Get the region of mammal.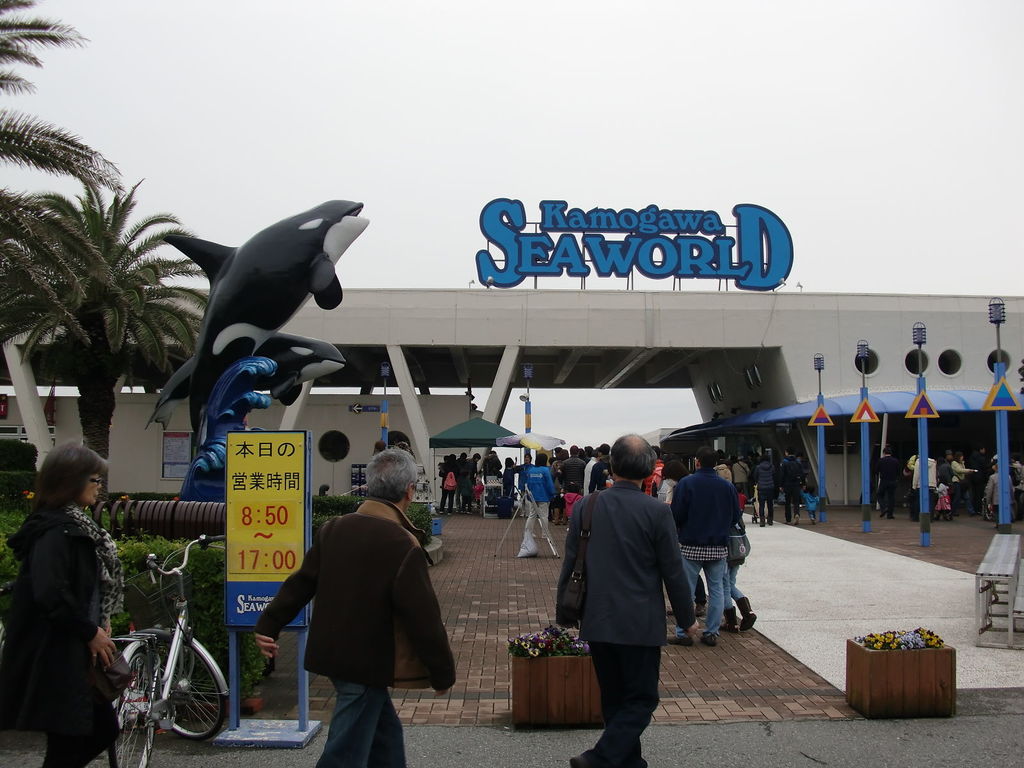
Rect(675, 447, 744, 642).
